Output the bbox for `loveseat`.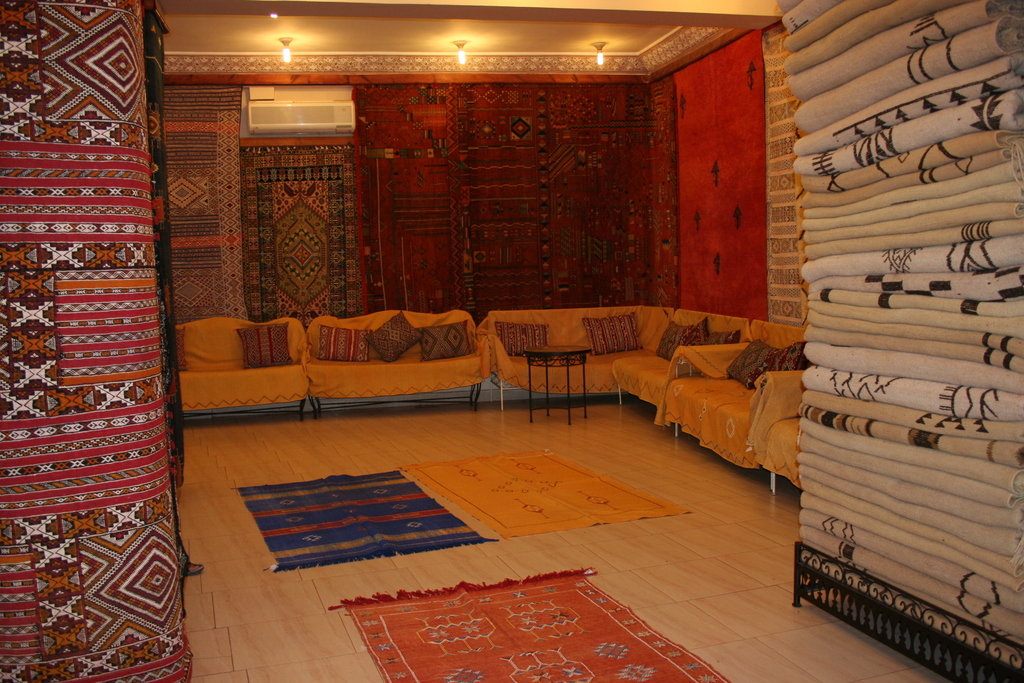
257,306,504,421.
